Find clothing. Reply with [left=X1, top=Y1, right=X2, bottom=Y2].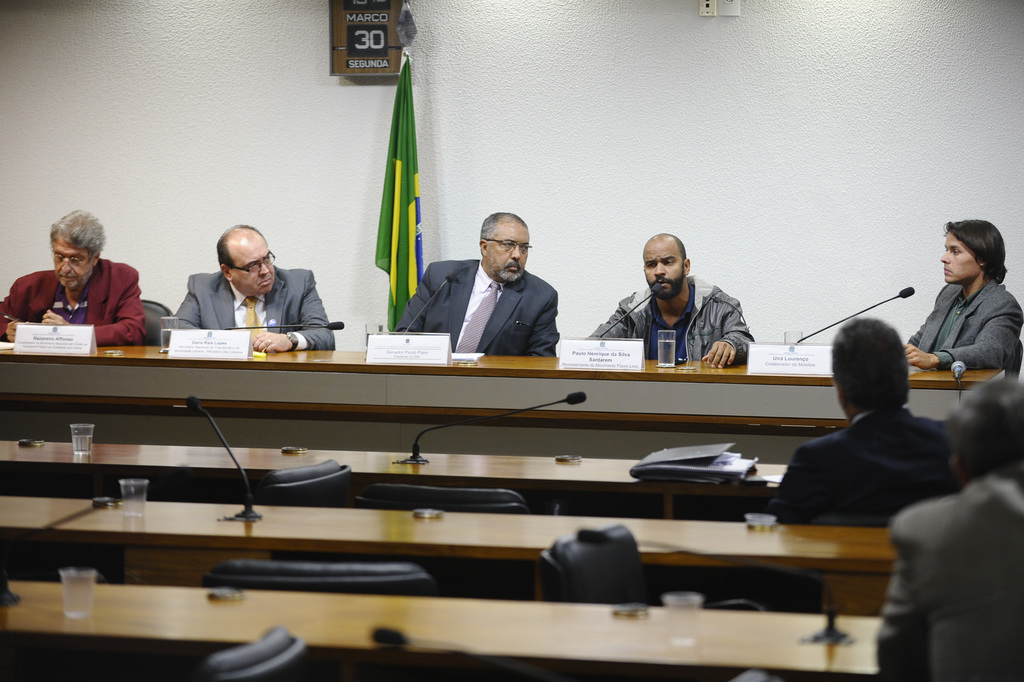
[left=168, top=258, right=340, bottom=358].
